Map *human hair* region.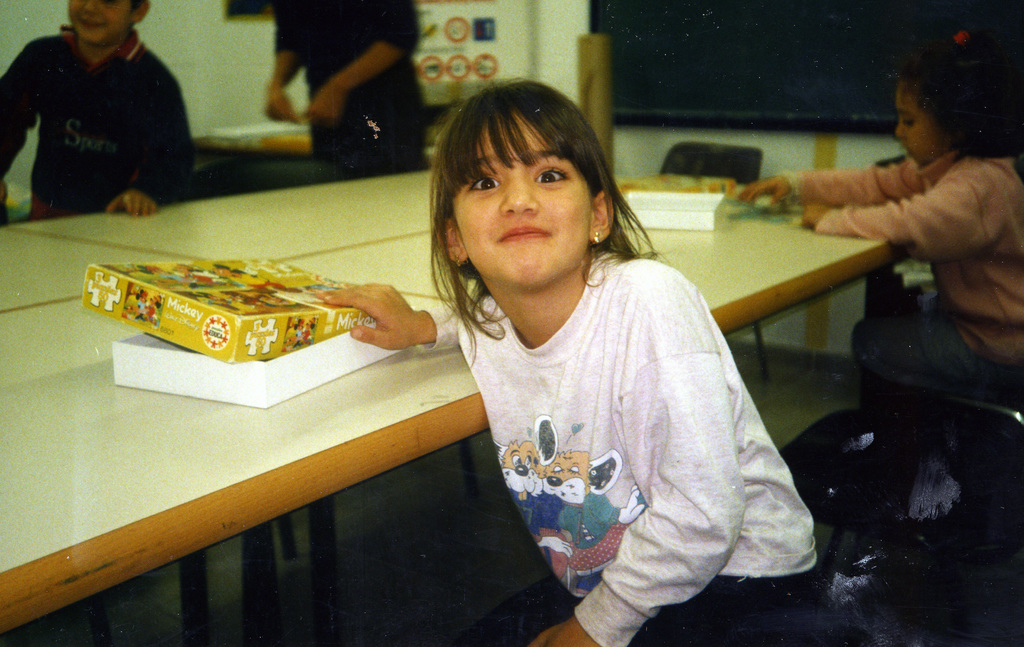
Mapped to [x1=898, y1=34, x2=1012, y2=159].
